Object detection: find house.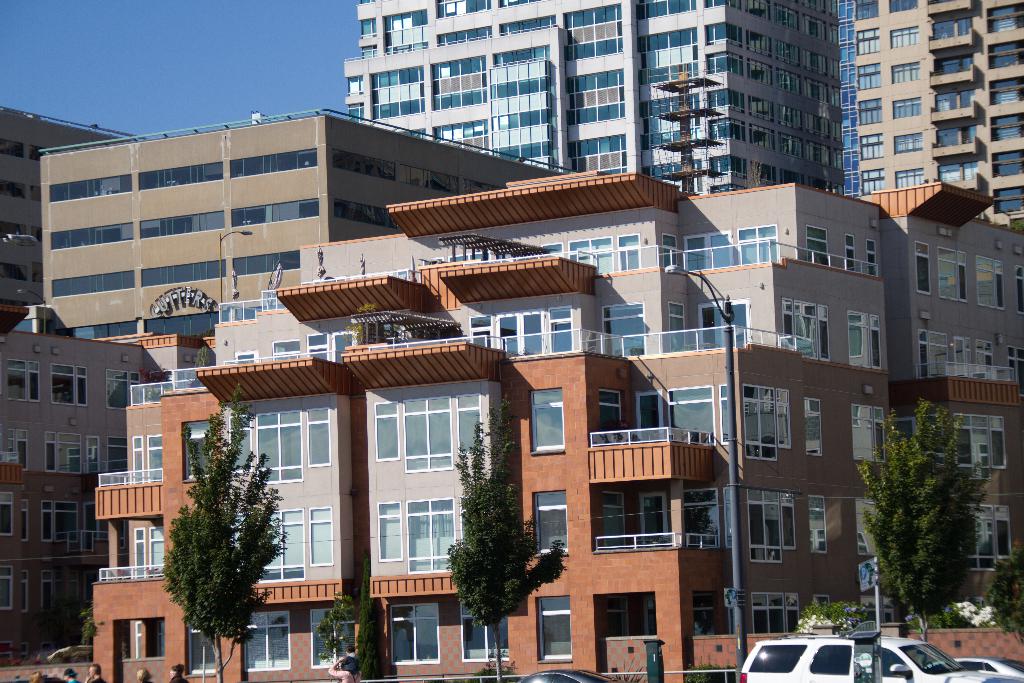
(left=830, top=0, right=1023, bottom=225).
